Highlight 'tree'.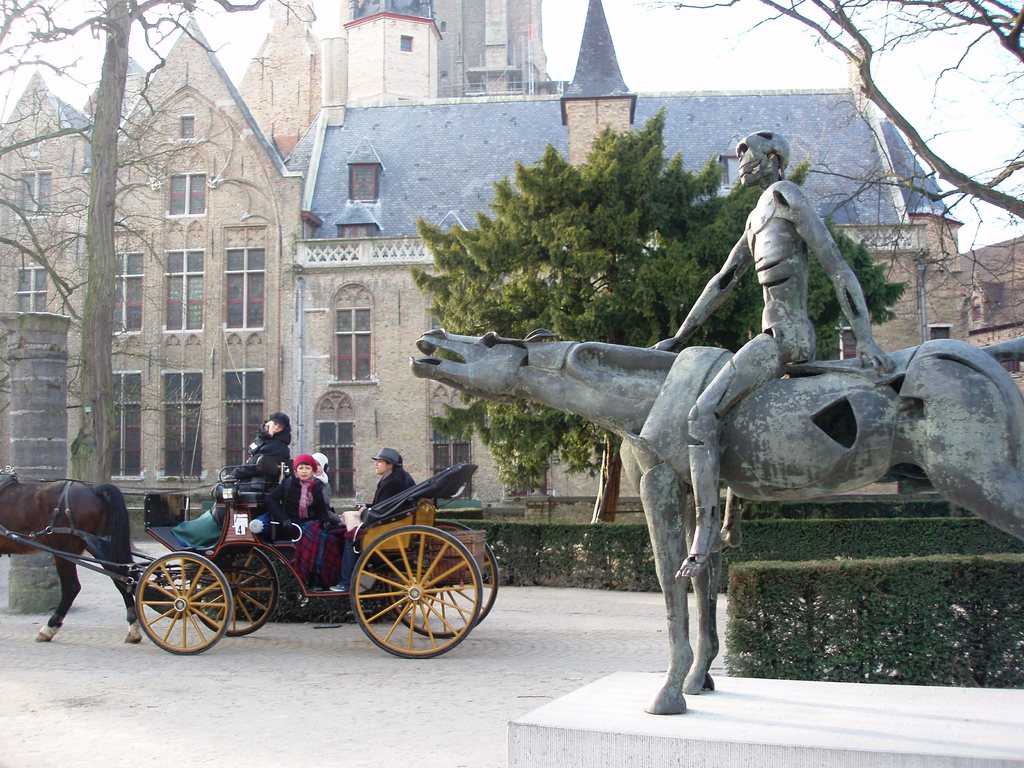
Highlighted region: <box>434,109,905,528</box>.
